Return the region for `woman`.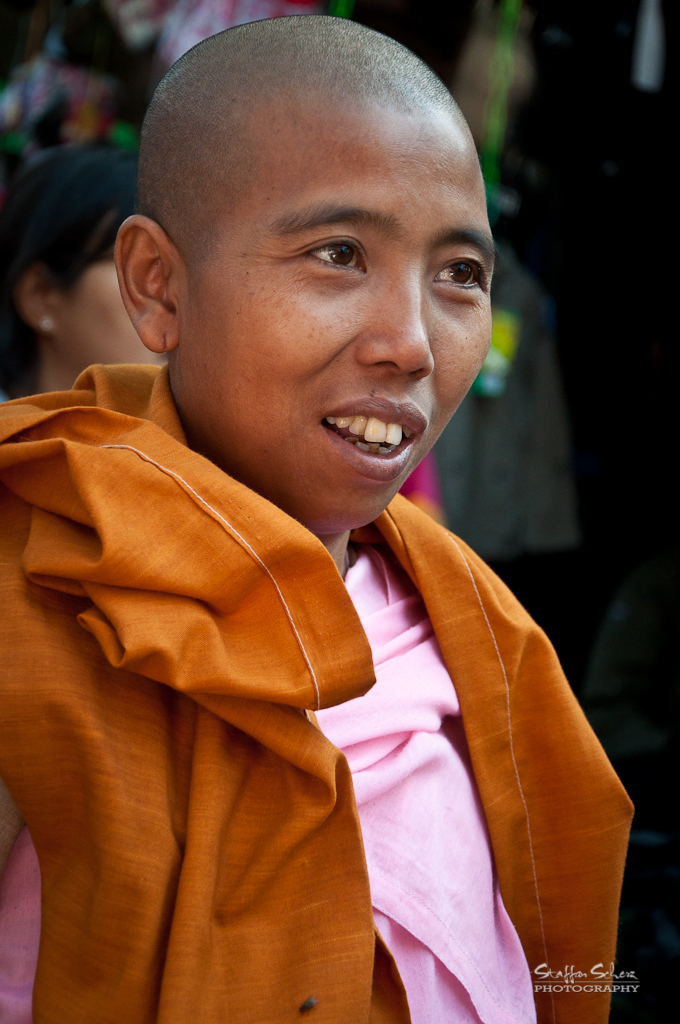
box(20, 61, 620, 1016).
